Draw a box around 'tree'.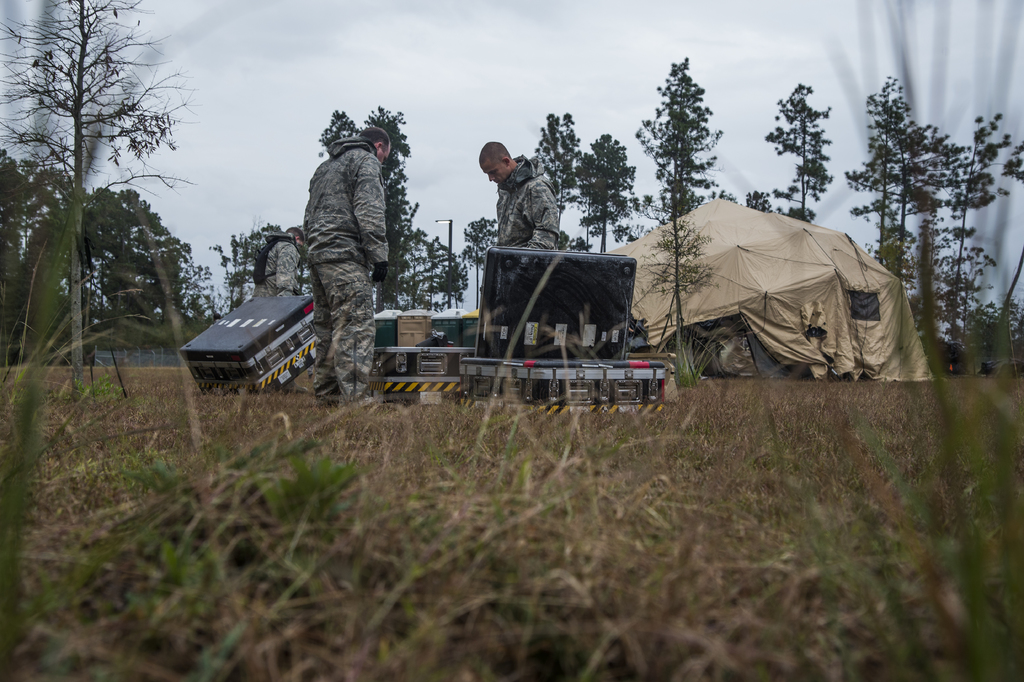
rect(765, 81, 836, 237).
